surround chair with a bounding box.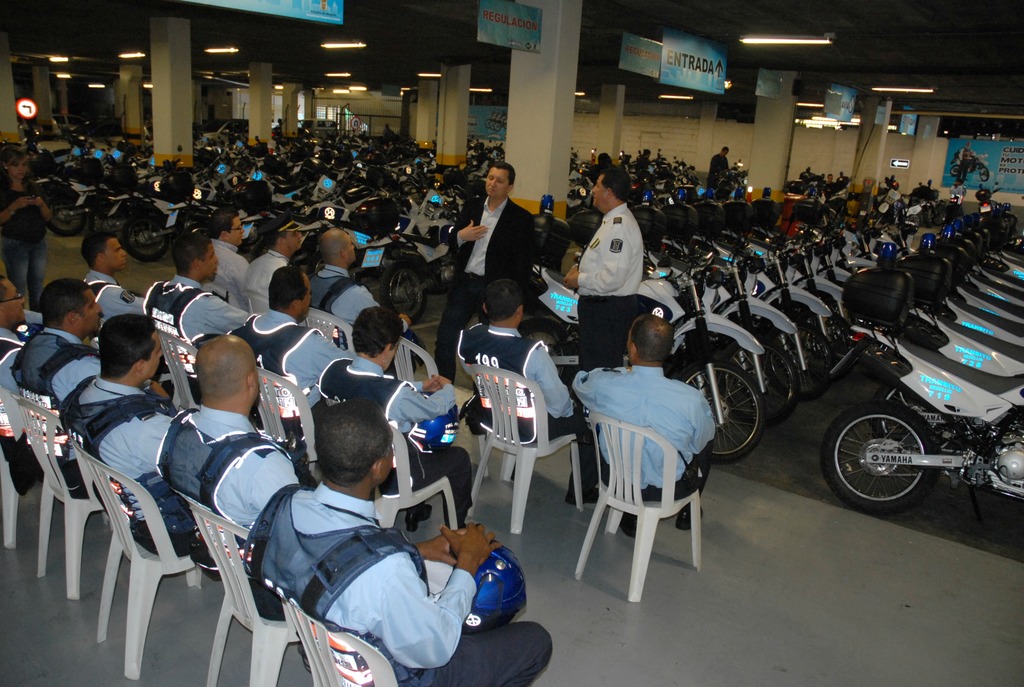
bbox(264, 579, 394, 686).
